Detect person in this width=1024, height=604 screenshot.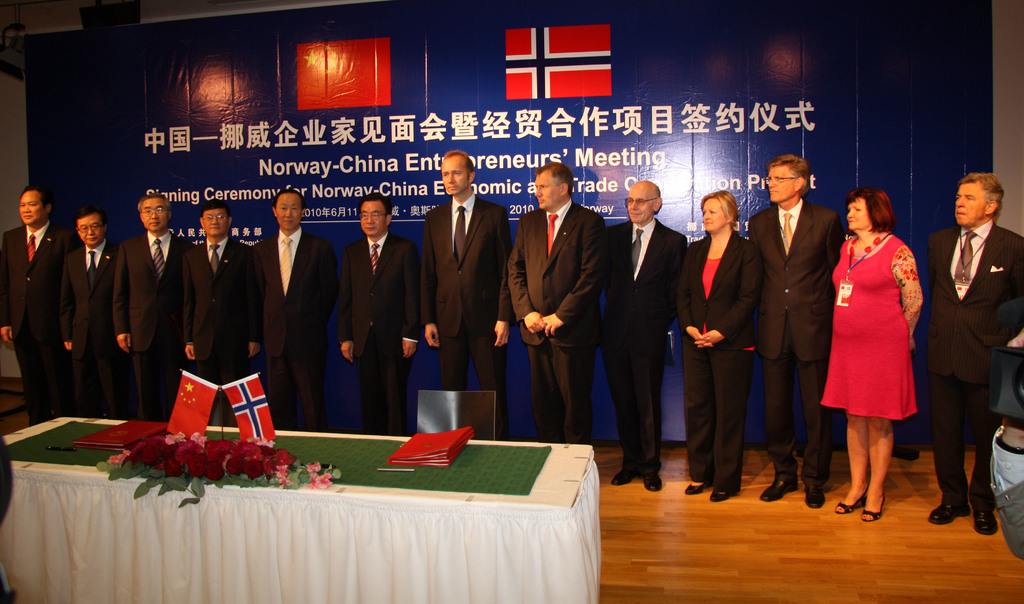
Detection: 683,191,766,502.
